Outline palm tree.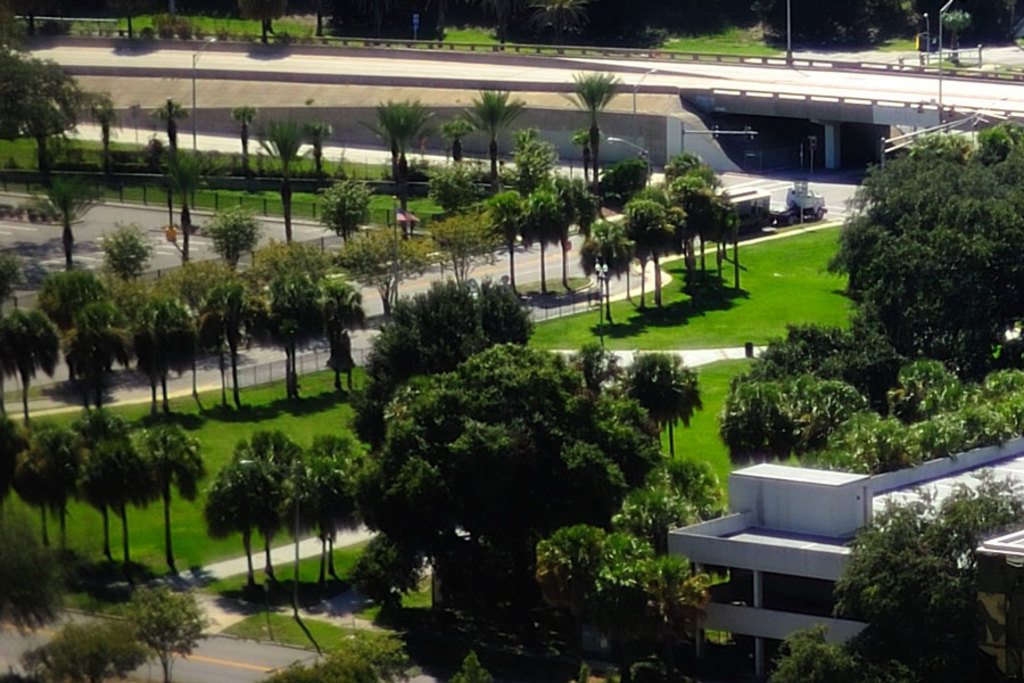
Outline: BBox(520, 183, 556, 290).
